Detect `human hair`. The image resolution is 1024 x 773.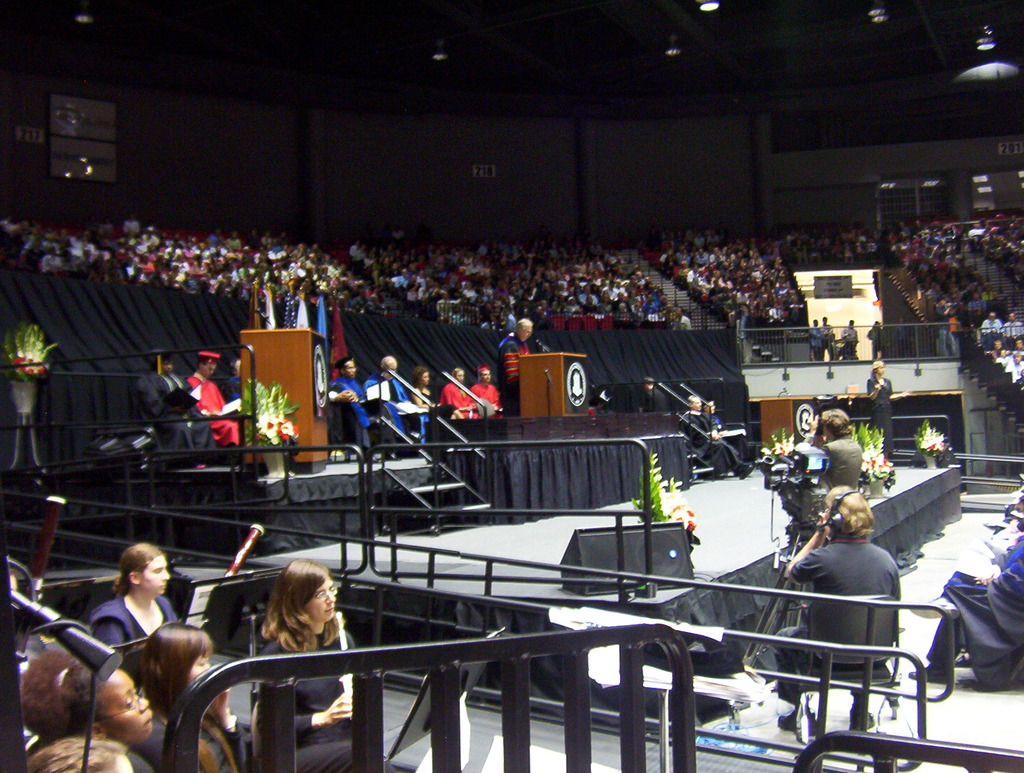
(252,576,349,663).
